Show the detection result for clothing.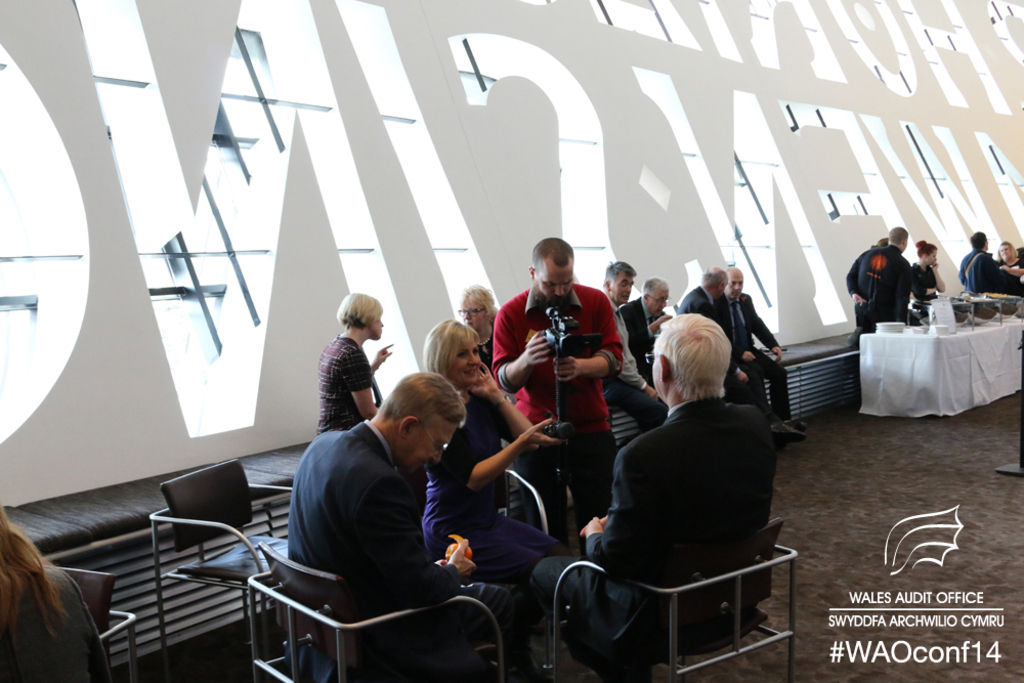
x1=993, y1=260, x2=1023, y2=298.
